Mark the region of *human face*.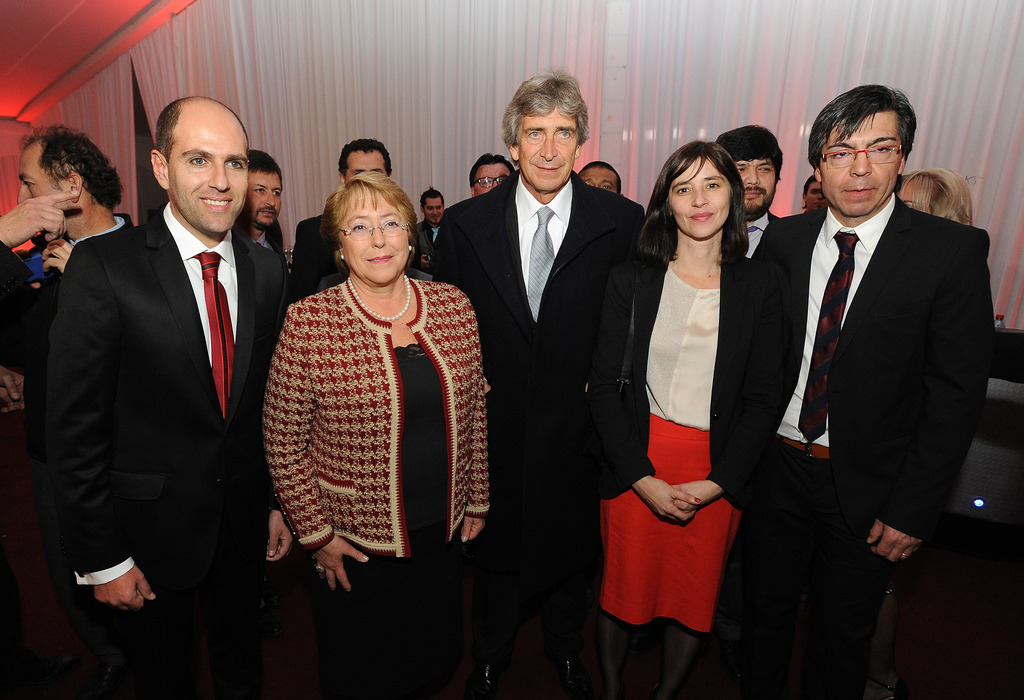
Region: box=[476, 165, 509, 197].
